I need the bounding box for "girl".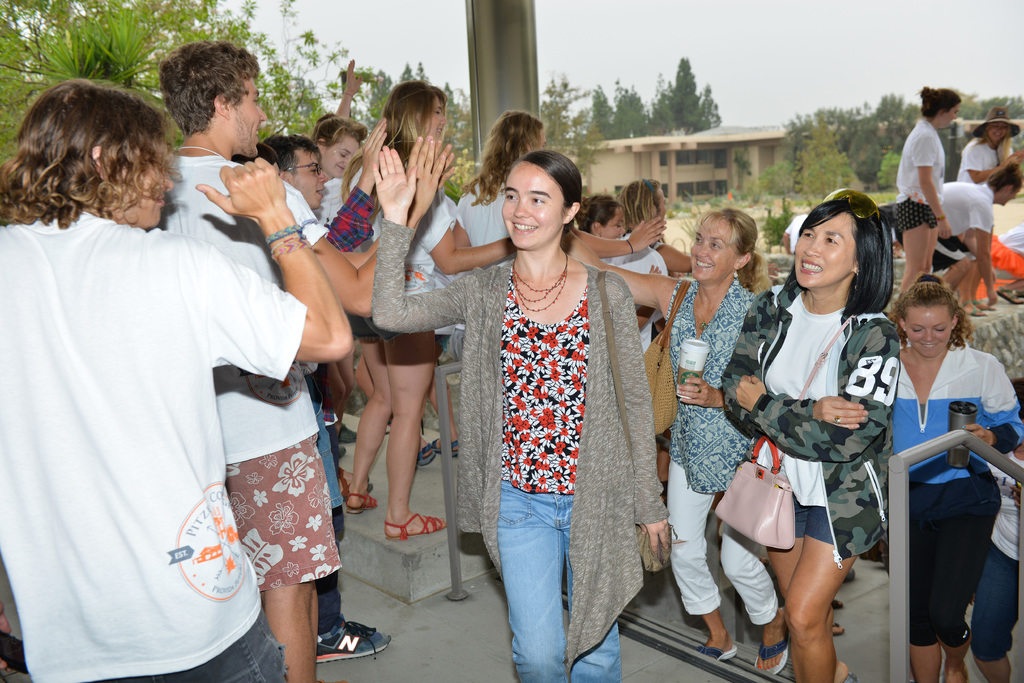
Here it is: <region>454, 102, 669, 260</region>.
